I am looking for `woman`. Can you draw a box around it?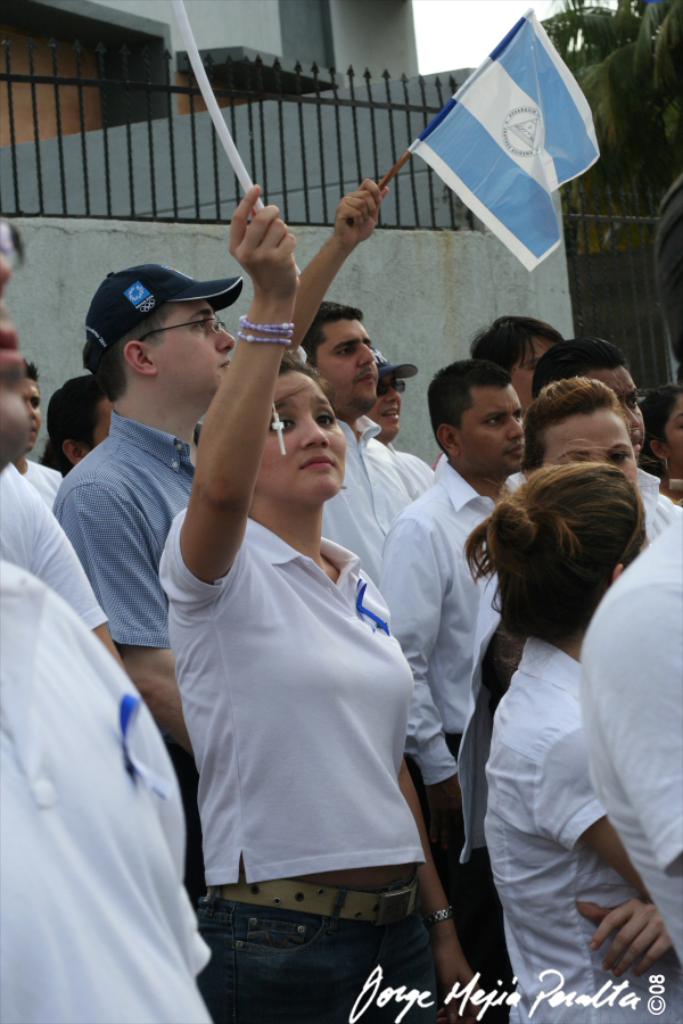
Sure, the bounding box is [158,175,493,1023].
